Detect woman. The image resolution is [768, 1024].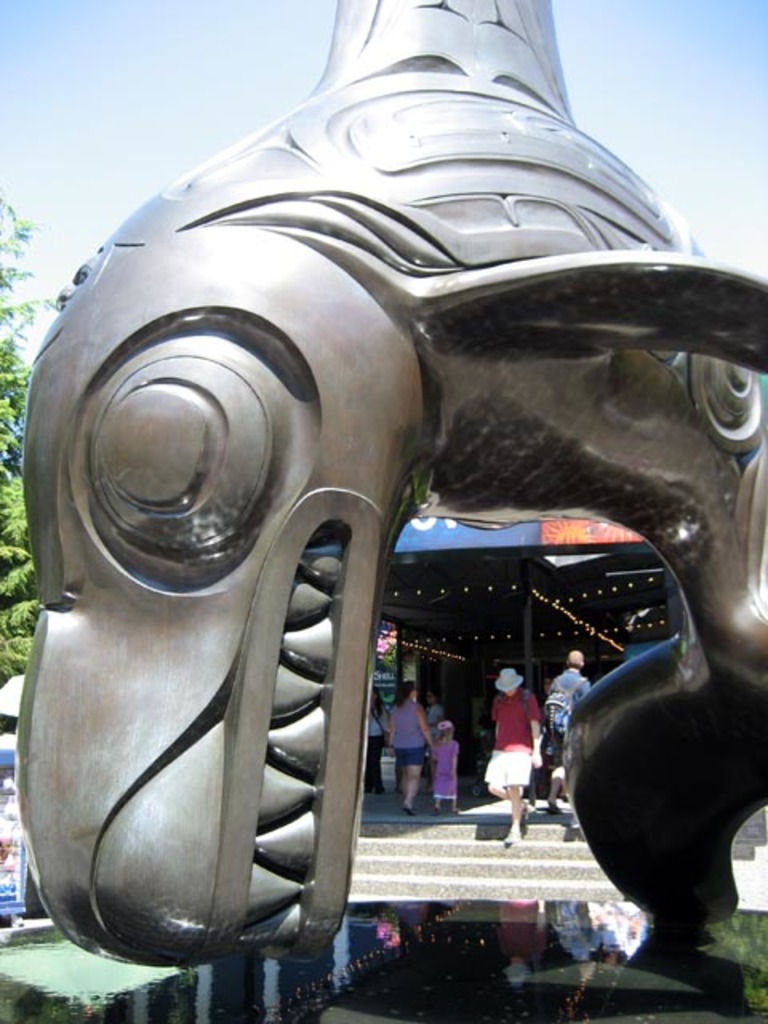
region(541, 675, 558, 798).
